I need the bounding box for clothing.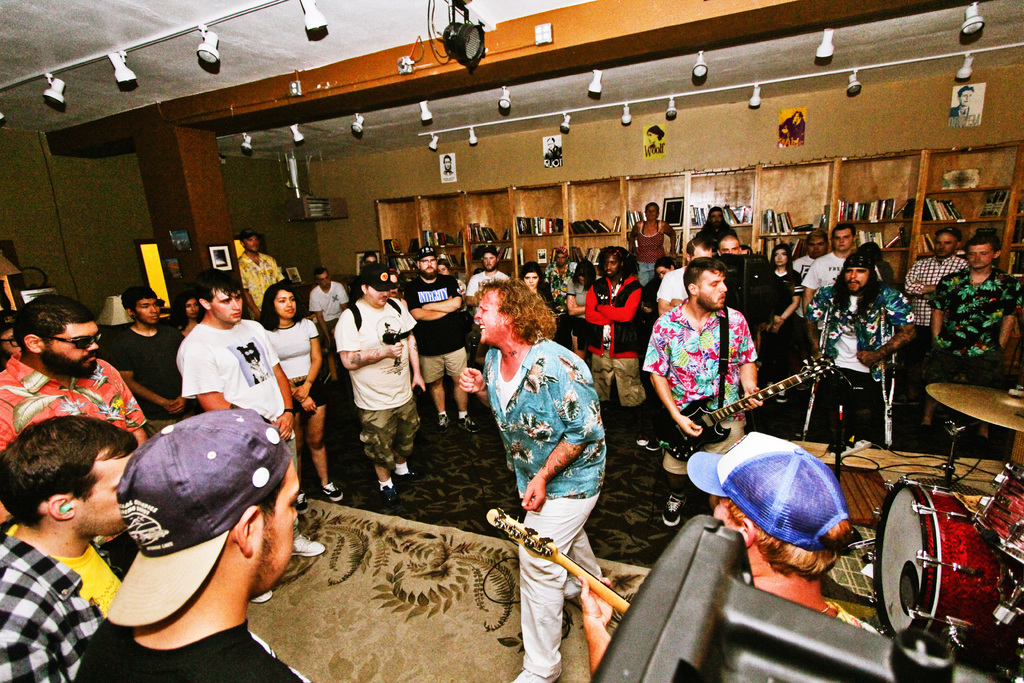
Here it is: [632,217,664,290].
